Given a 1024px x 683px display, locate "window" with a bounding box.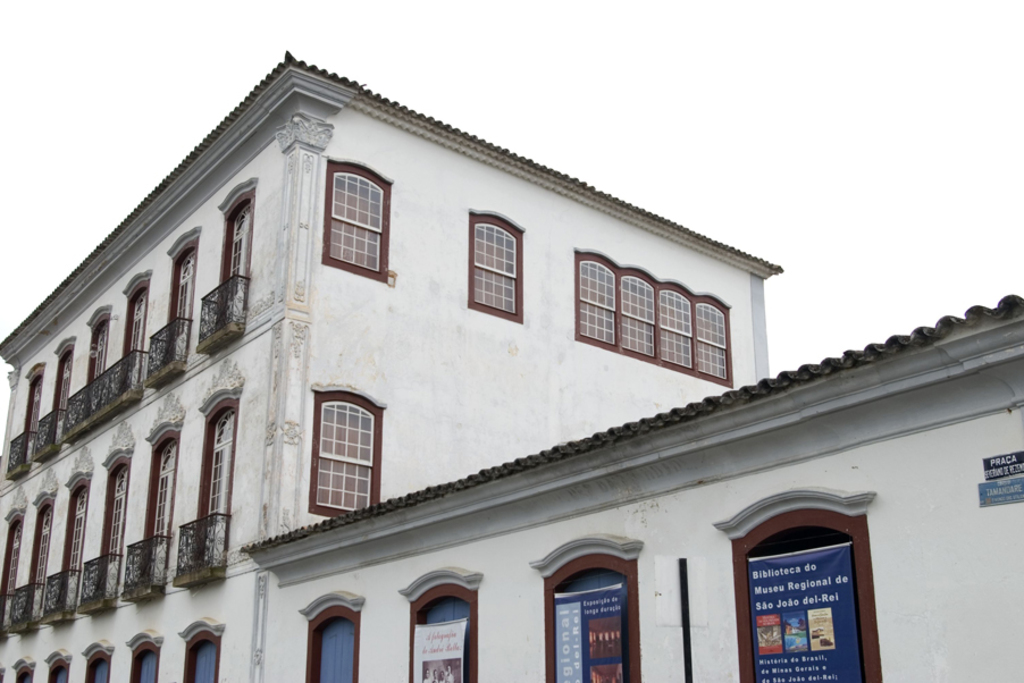
Located: {"x1": 300, "y1": 615, "x2": 354, "y2": 682}.
